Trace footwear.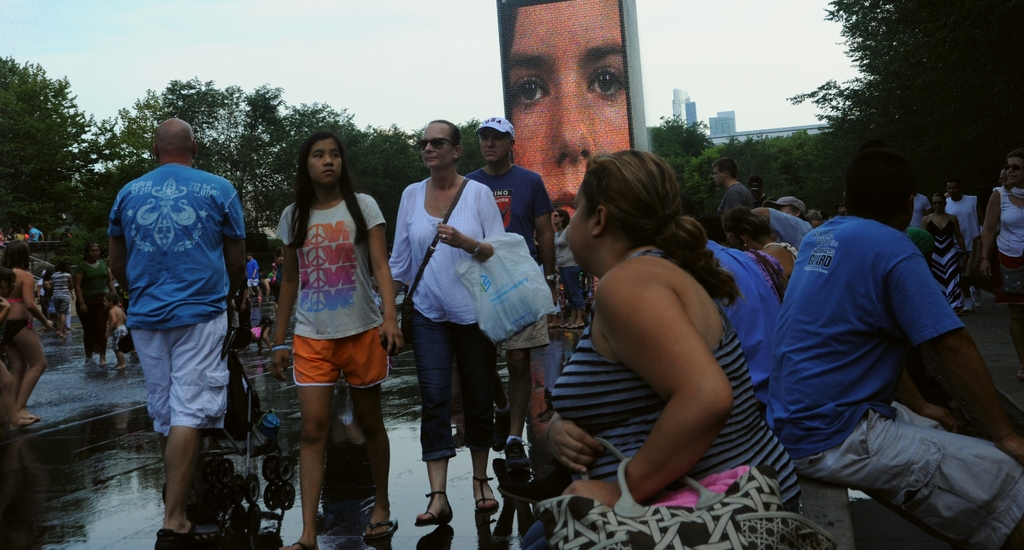
Traced to box(413, 489, 453, 525).
